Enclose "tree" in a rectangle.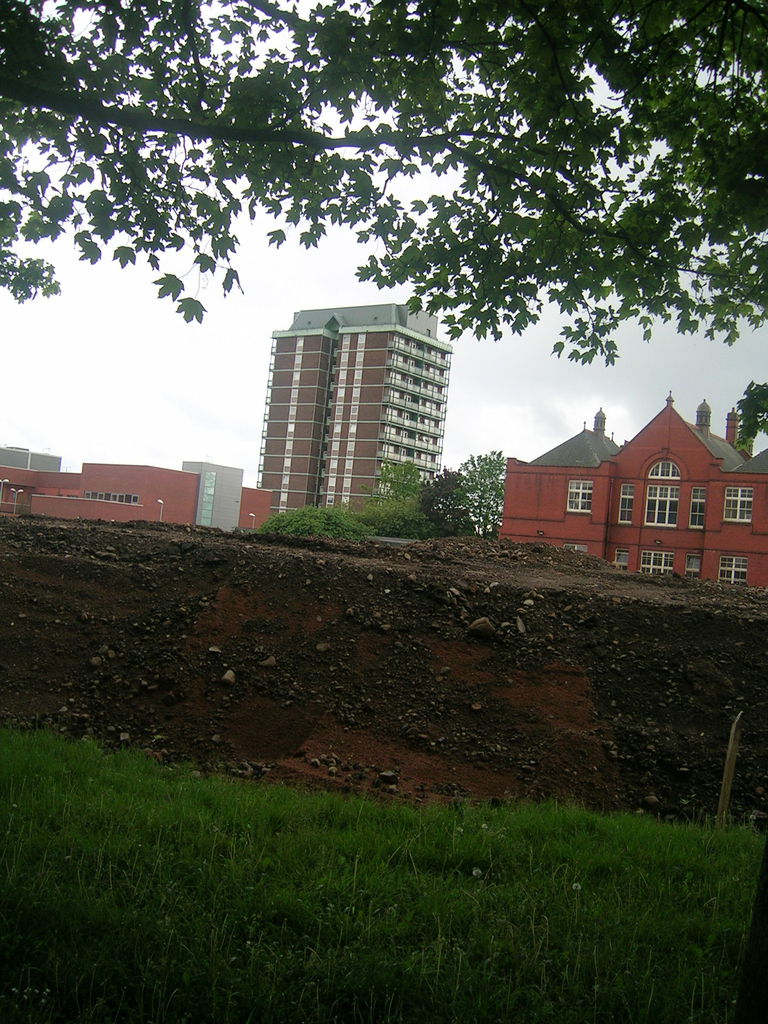
bbox(446, 445, 515, 541).
